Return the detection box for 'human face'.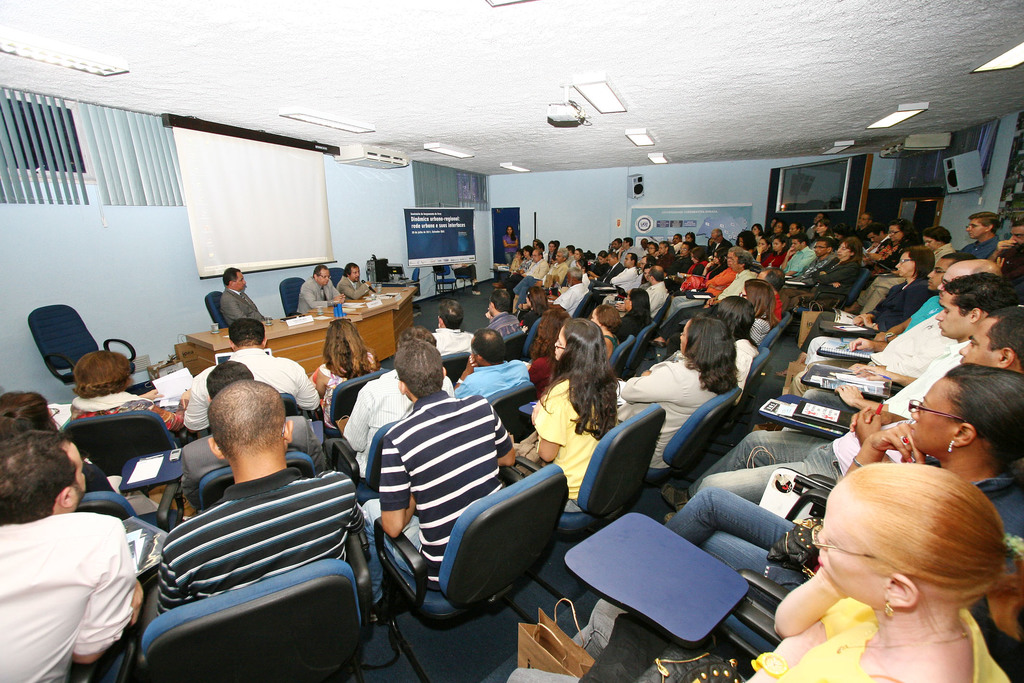
[908, 379, 952, 458].
